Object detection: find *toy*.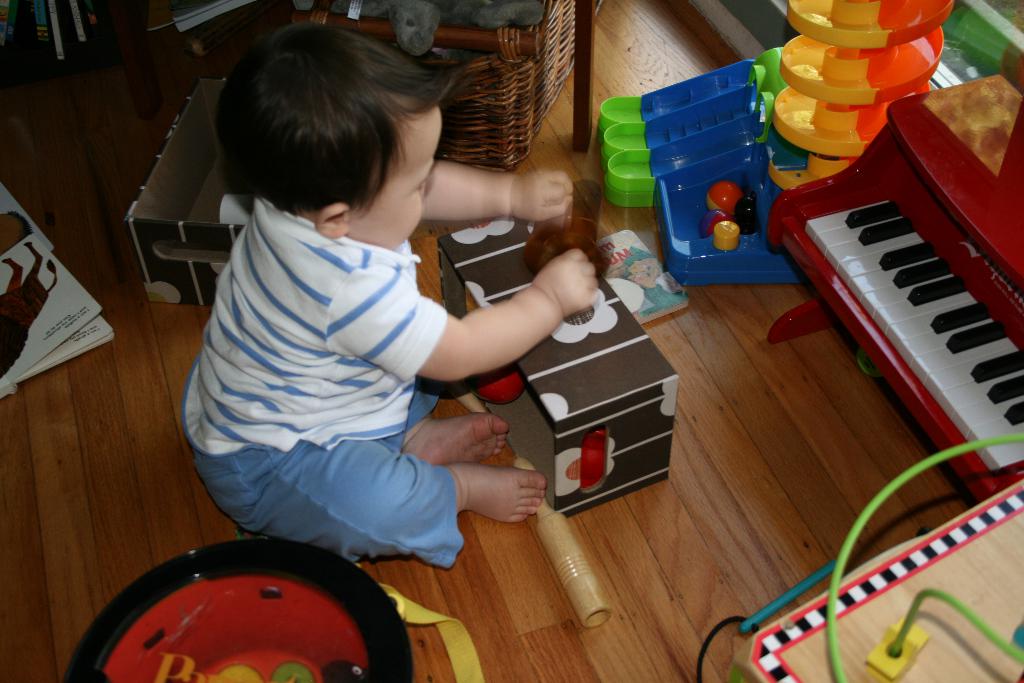
582:431:609:490.
